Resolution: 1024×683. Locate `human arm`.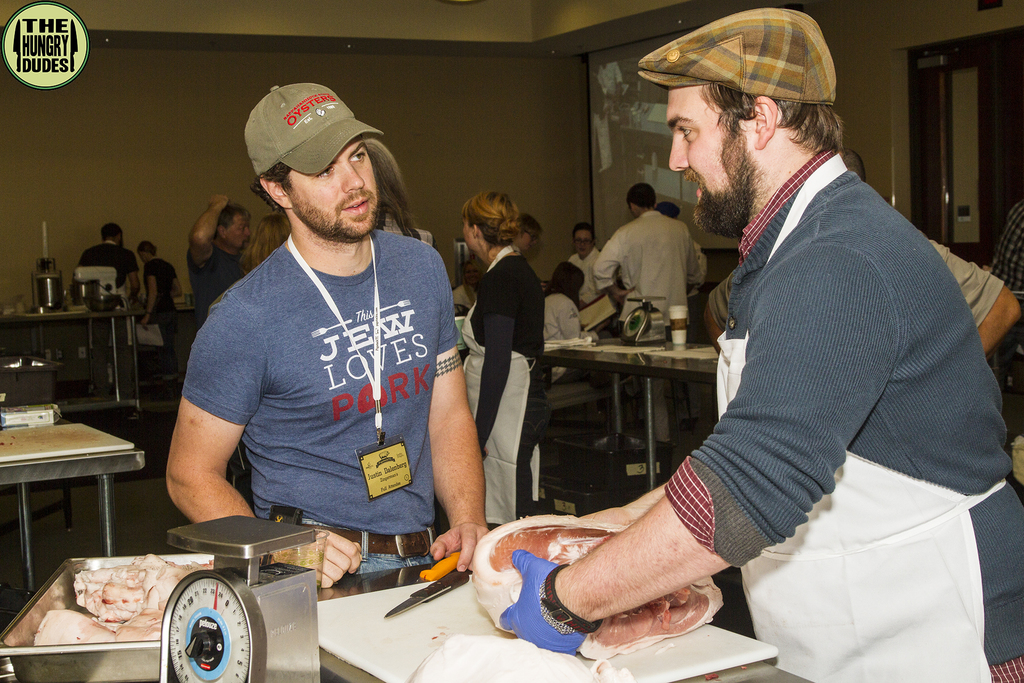
[left=499, top=234, right=906, bottom=657].
